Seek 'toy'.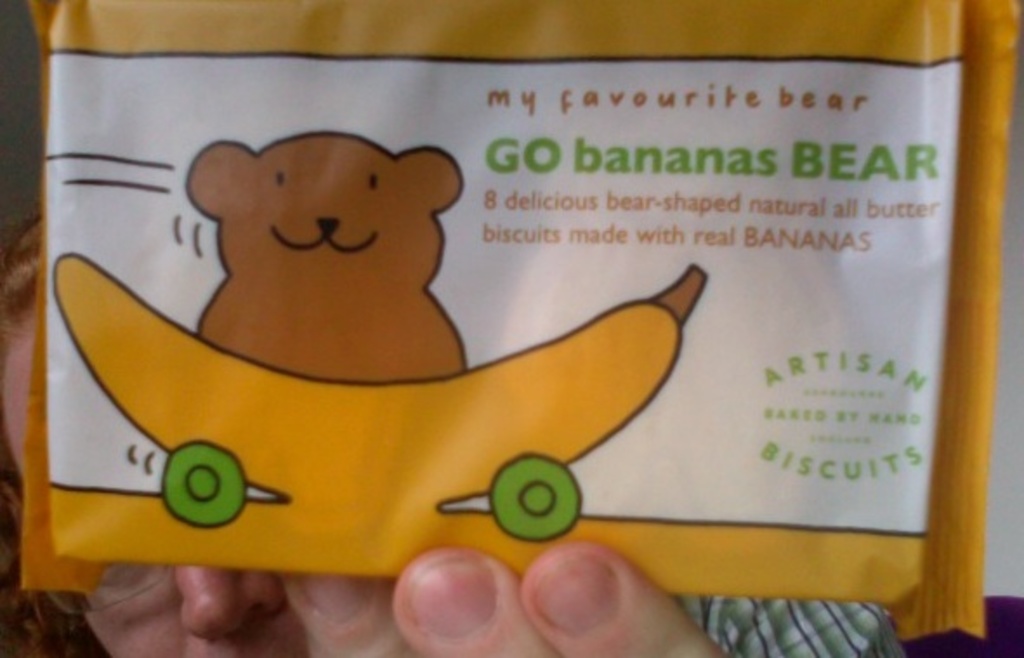
pyautogui.locateOnScreen(109, 104, 517, 399).
